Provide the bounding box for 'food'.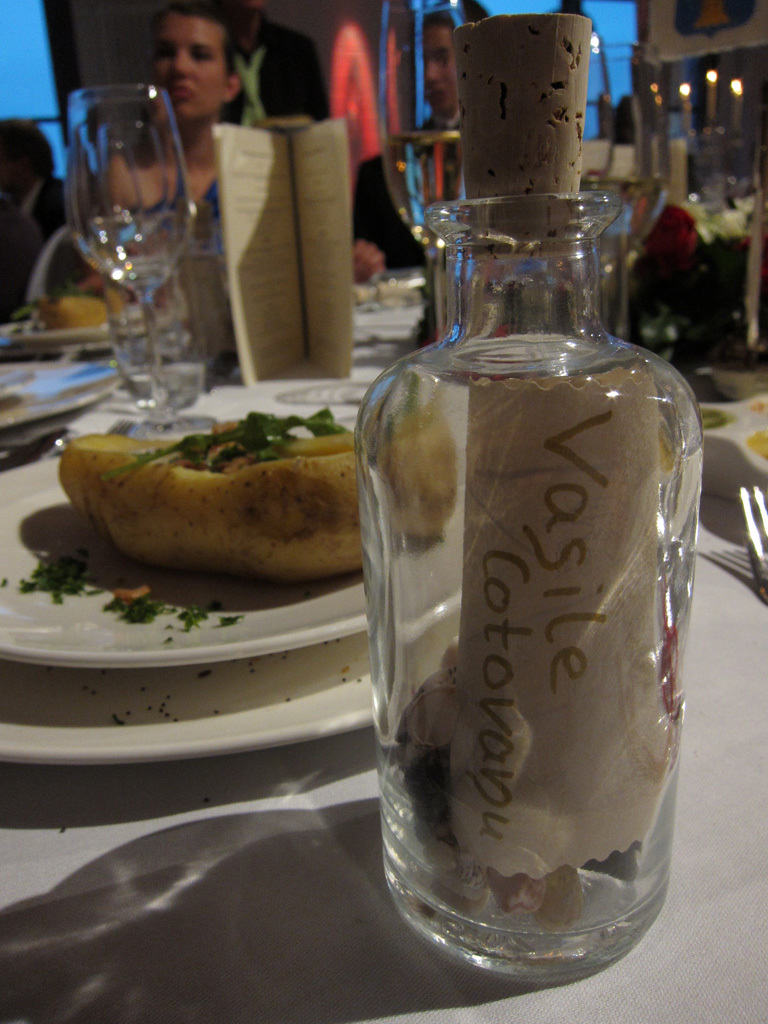
95, 393, 415, 587.
